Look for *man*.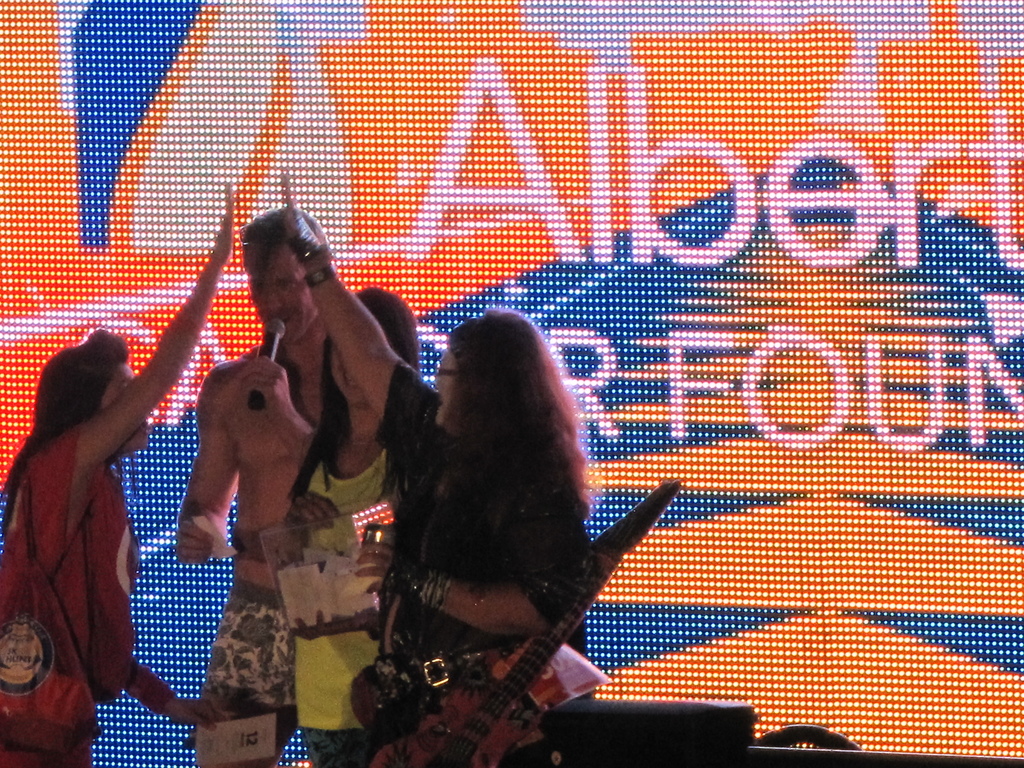
Found: bbox(174, 209, 332, 767).
